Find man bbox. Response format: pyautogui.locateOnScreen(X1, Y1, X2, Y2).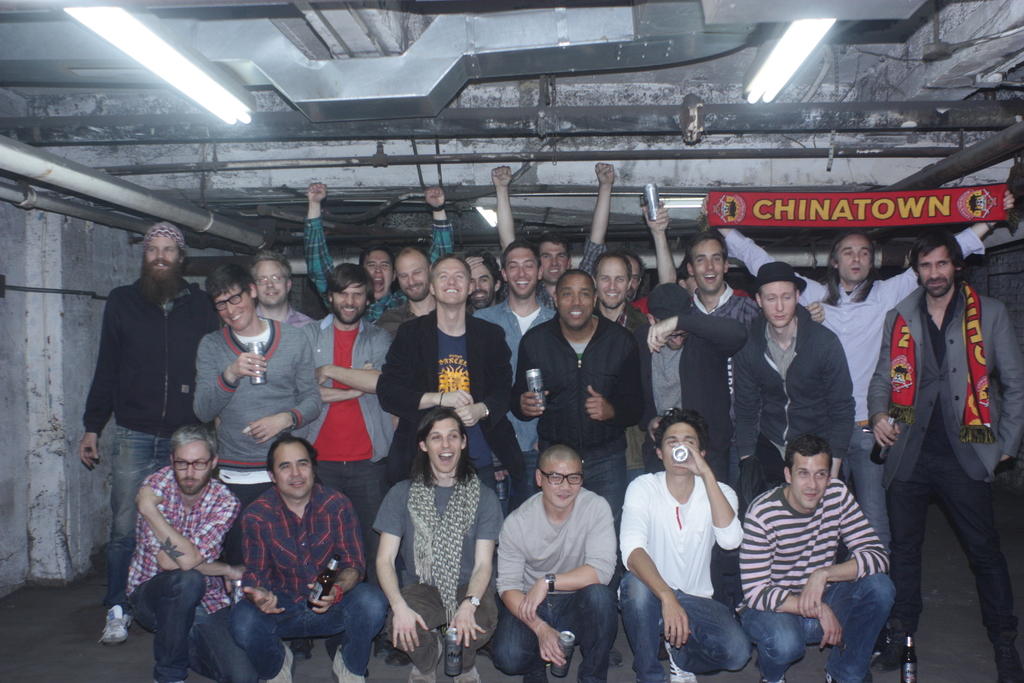
pyautogui.locateOnScreen(131, 422, 236, 682).
